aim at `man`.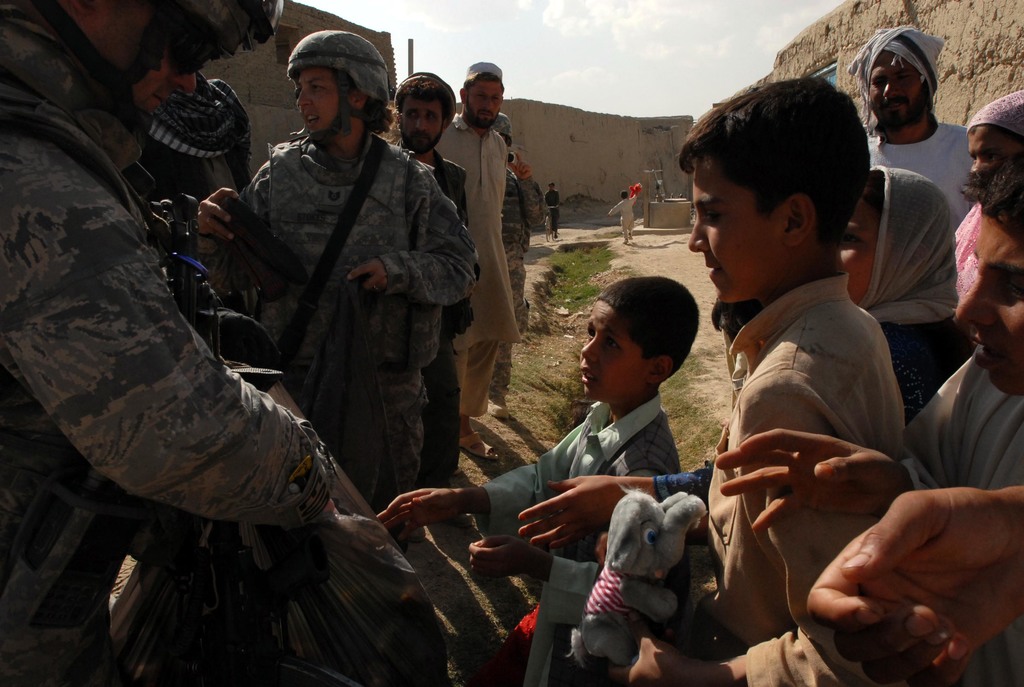
Aimed at [863, 9, 976, 225].
